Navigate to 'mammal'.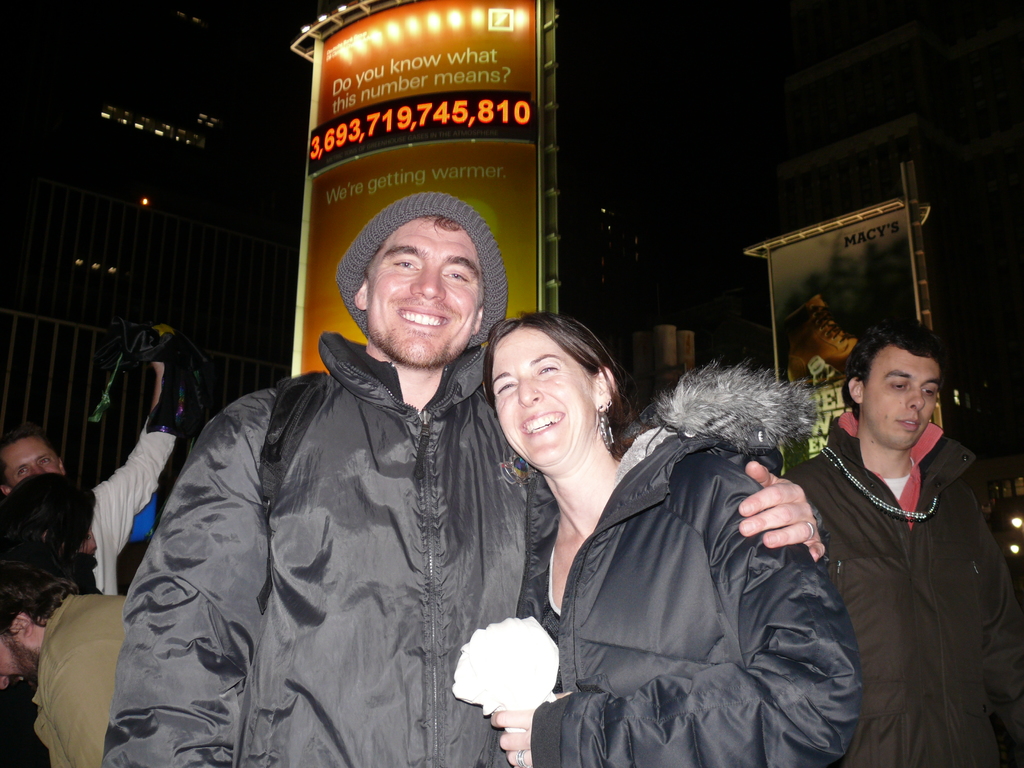
Navigation target: <bbox>93, 192, 826, 767</bbox>.
